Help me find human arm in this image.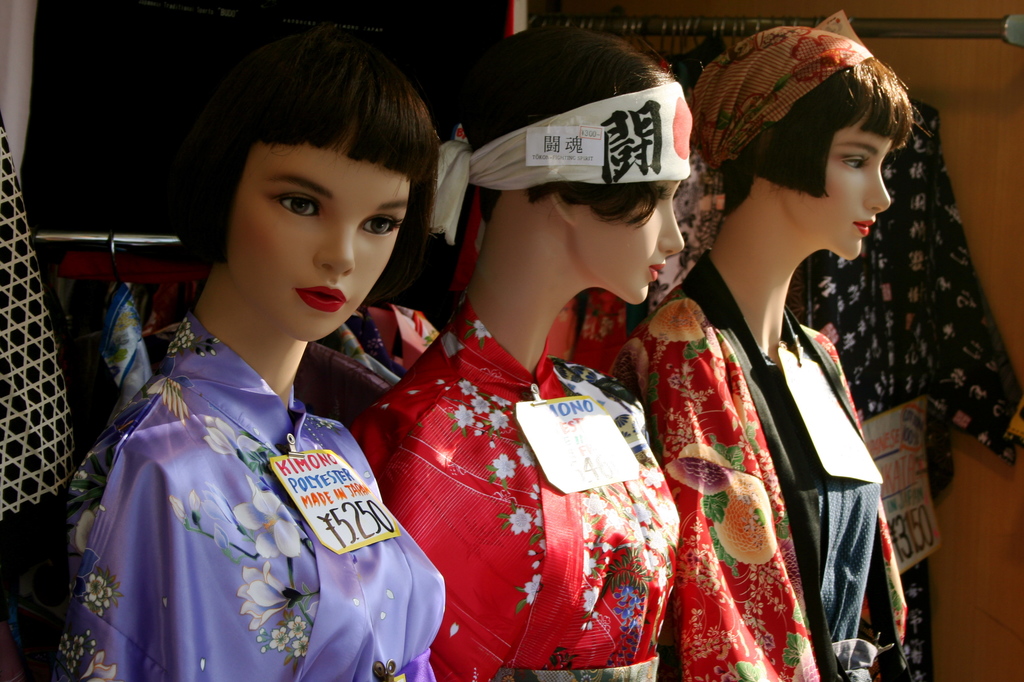
Found it: [left=355, top=398, right=543, bottom=681].
